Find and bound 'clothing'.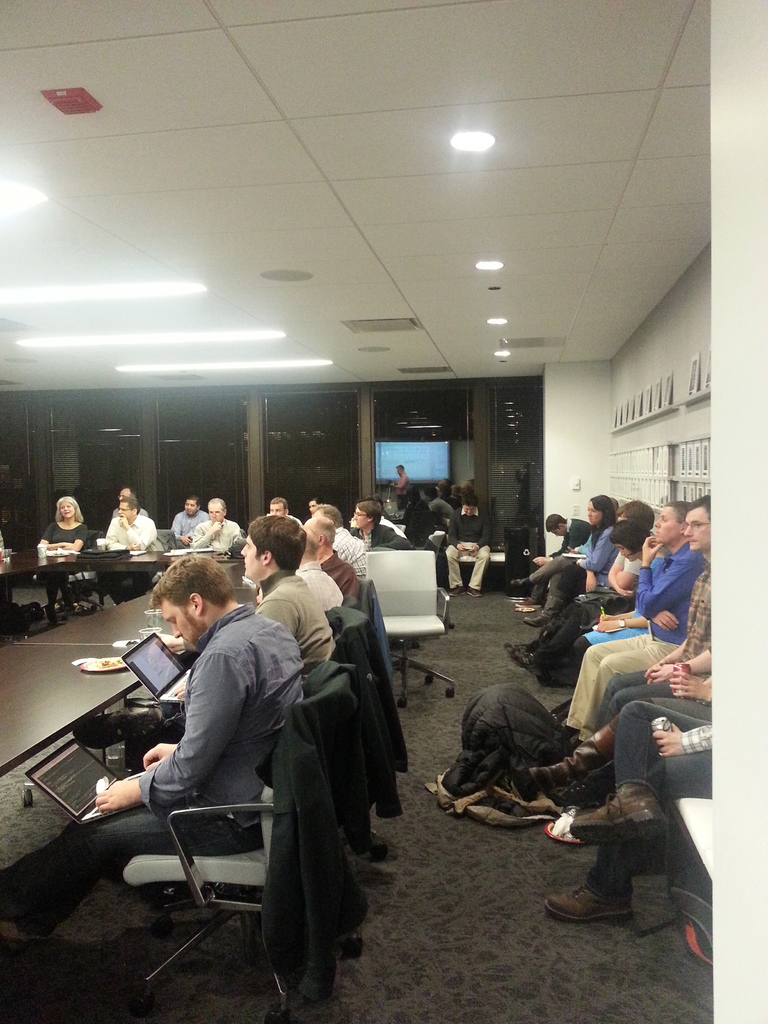
Bound: bbox(191, 518, 241, 550).
